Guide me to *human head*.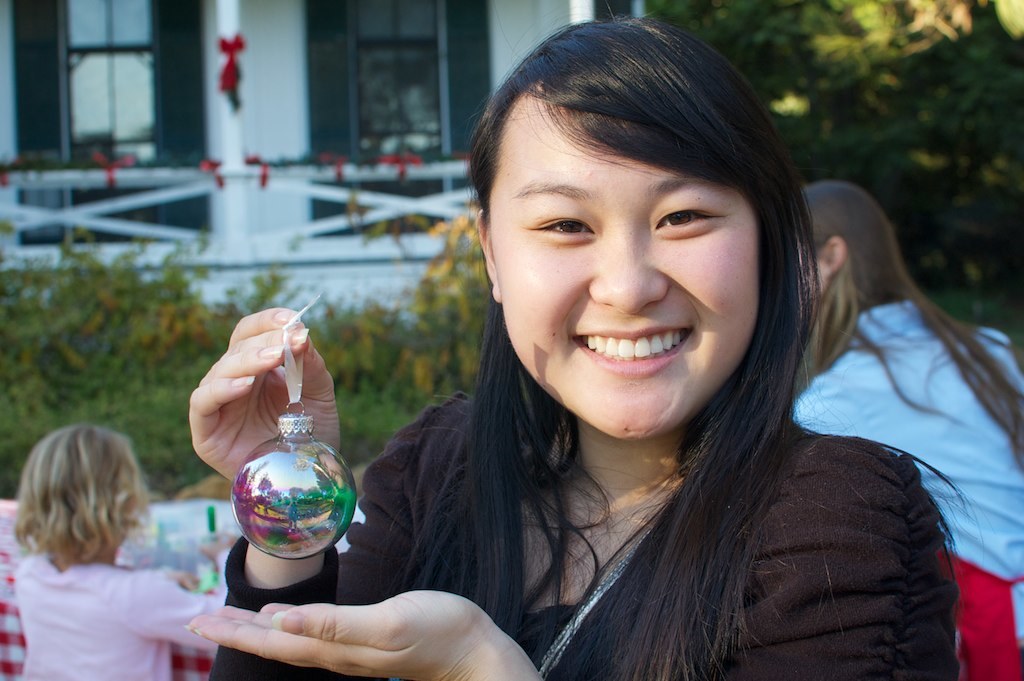
Guidance: 807:182:893:317.
